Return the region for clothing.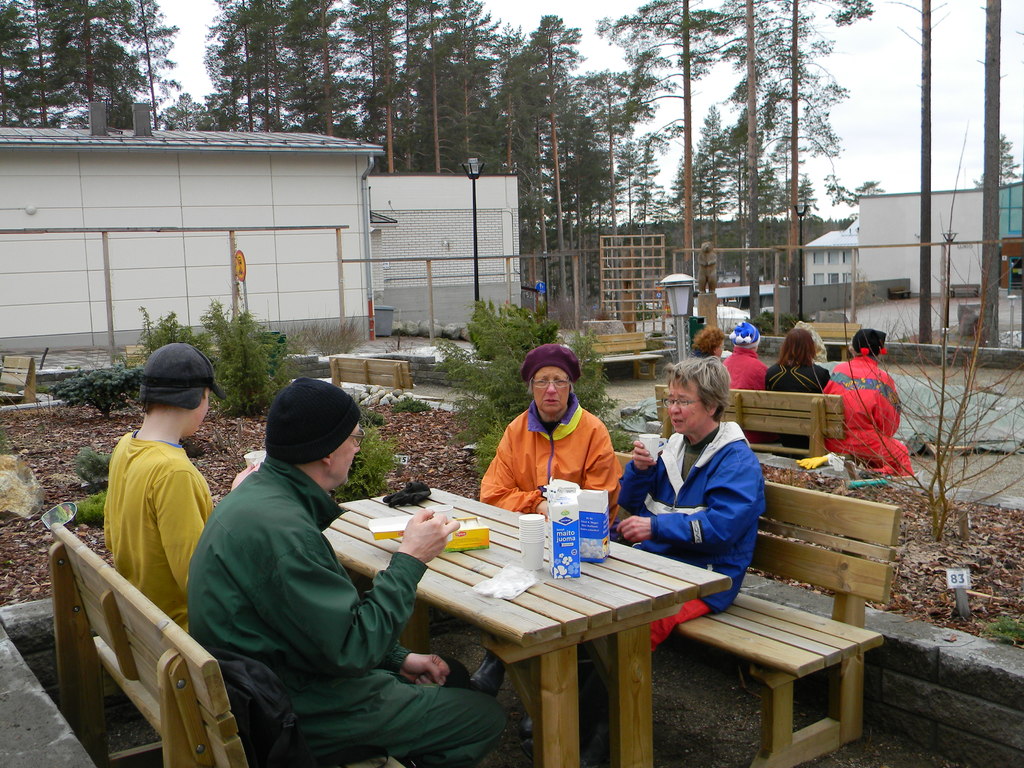
rect(186, 452, 509, 764).
